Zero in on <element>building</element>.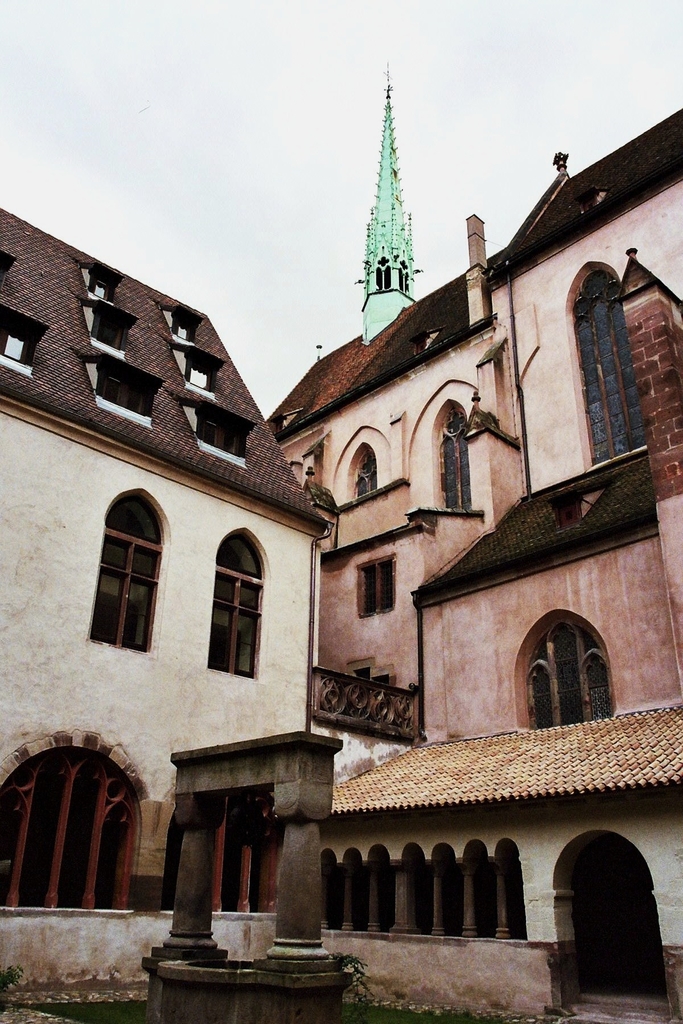
Zeroed in: (left=259, top=104, right=682, bottom=1023).
